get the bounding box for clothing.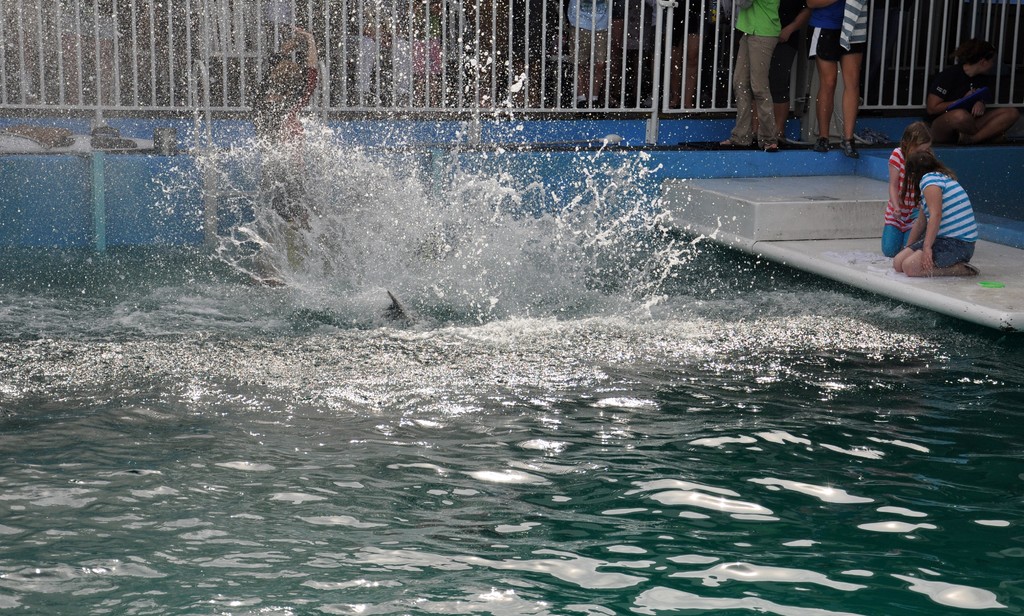
pyautogui.locateOnScreen(908, 174, 977, 270).
